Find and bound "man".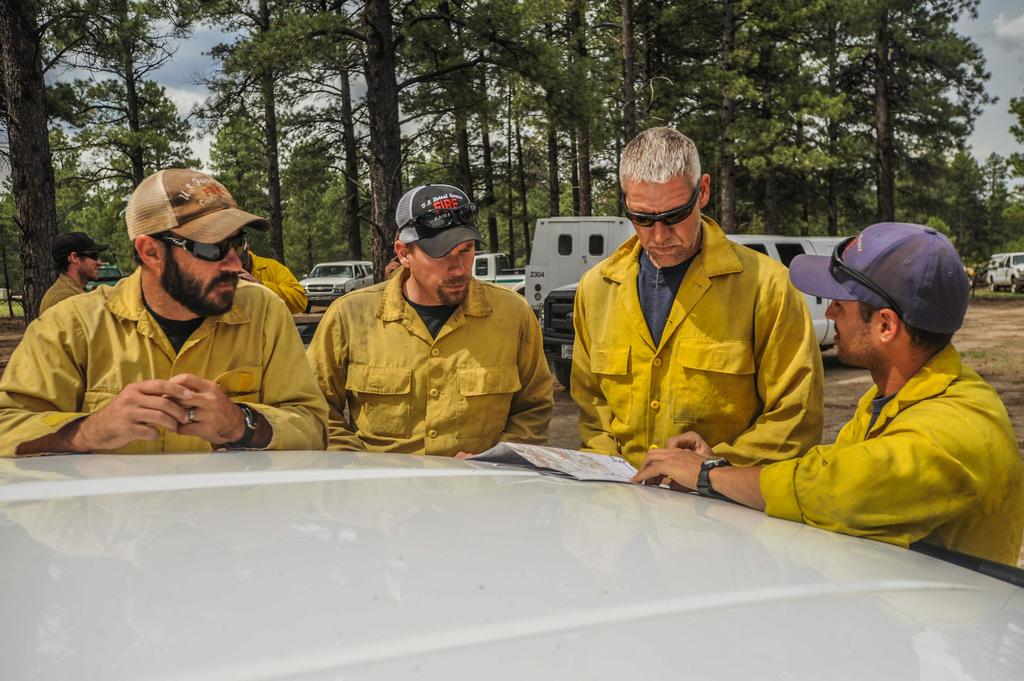
Bound: x1=56, y1=168, x2=319, y2=471.
